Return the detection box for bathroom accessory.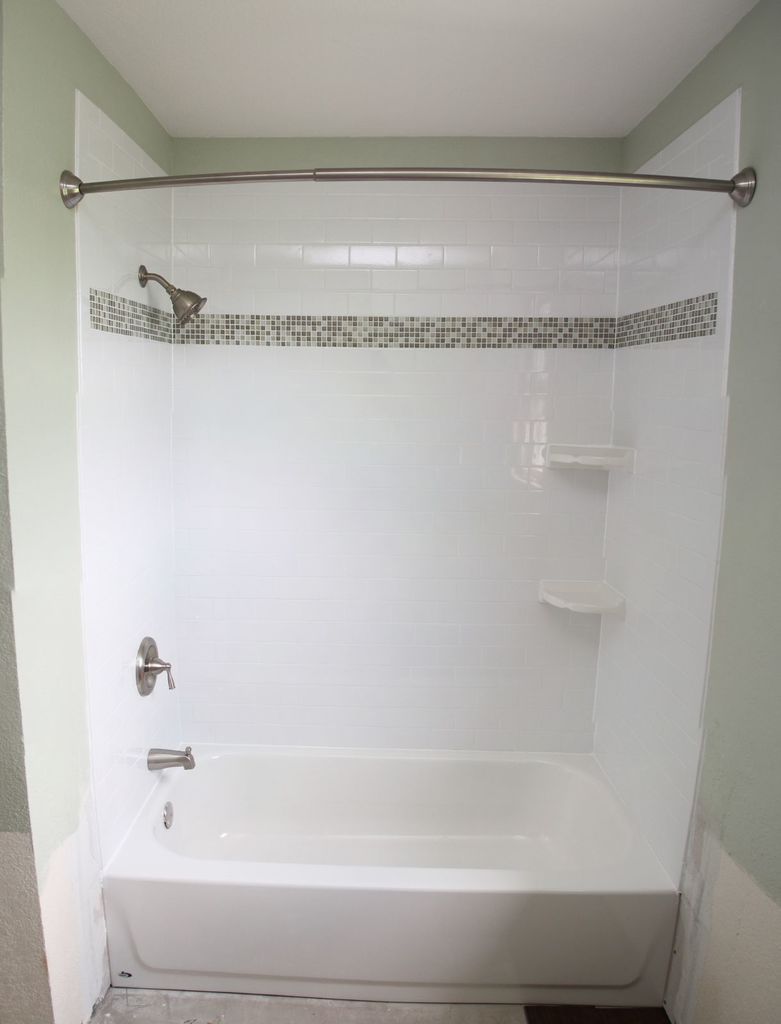
pyautogui.locateOnScreen(163, 803, 173, 829).
